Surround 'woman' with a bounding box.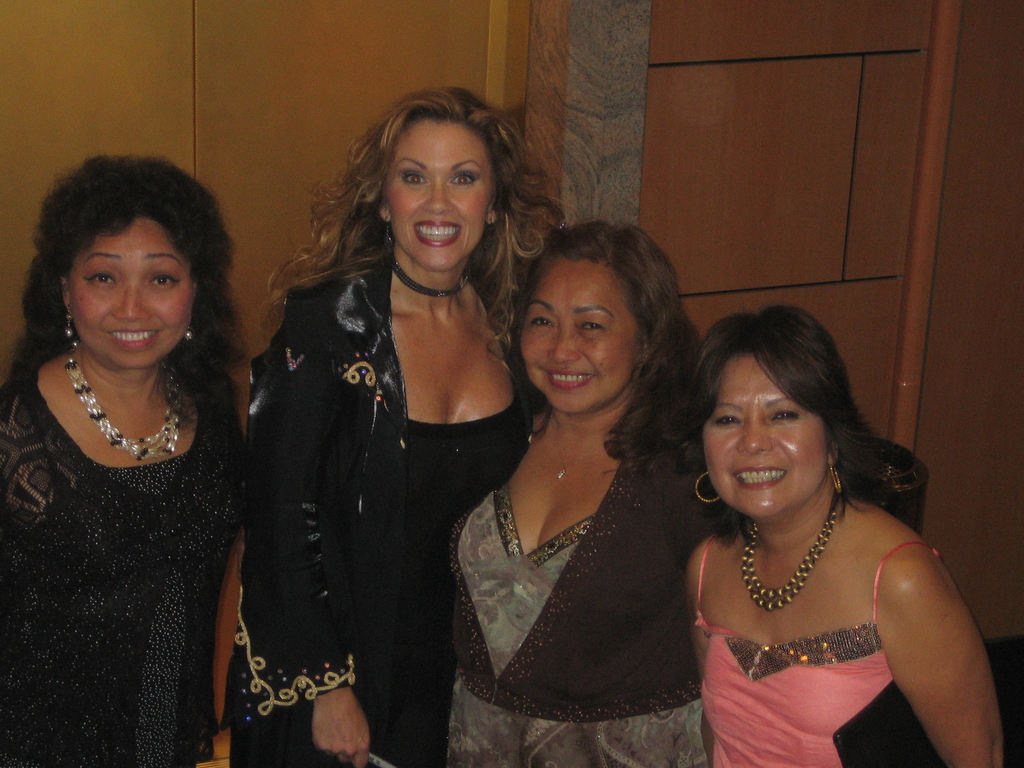
{"x1": 0, "y1": 151, "x2": 239, "y2": 767}.
